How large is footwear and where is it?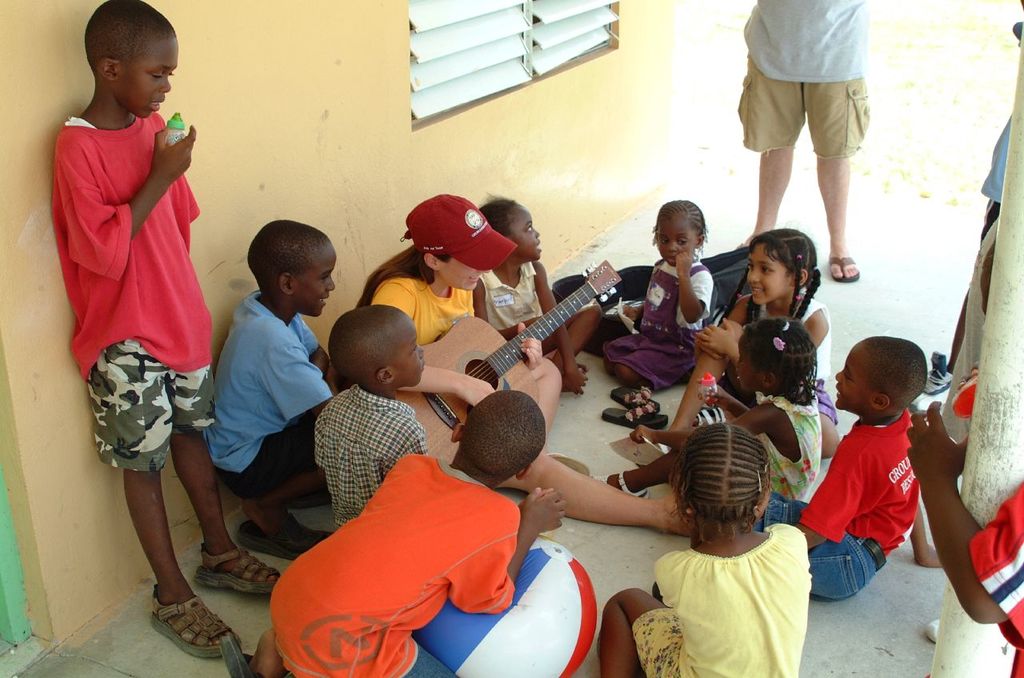
Bounding box: (603, 404, 673, 432).
